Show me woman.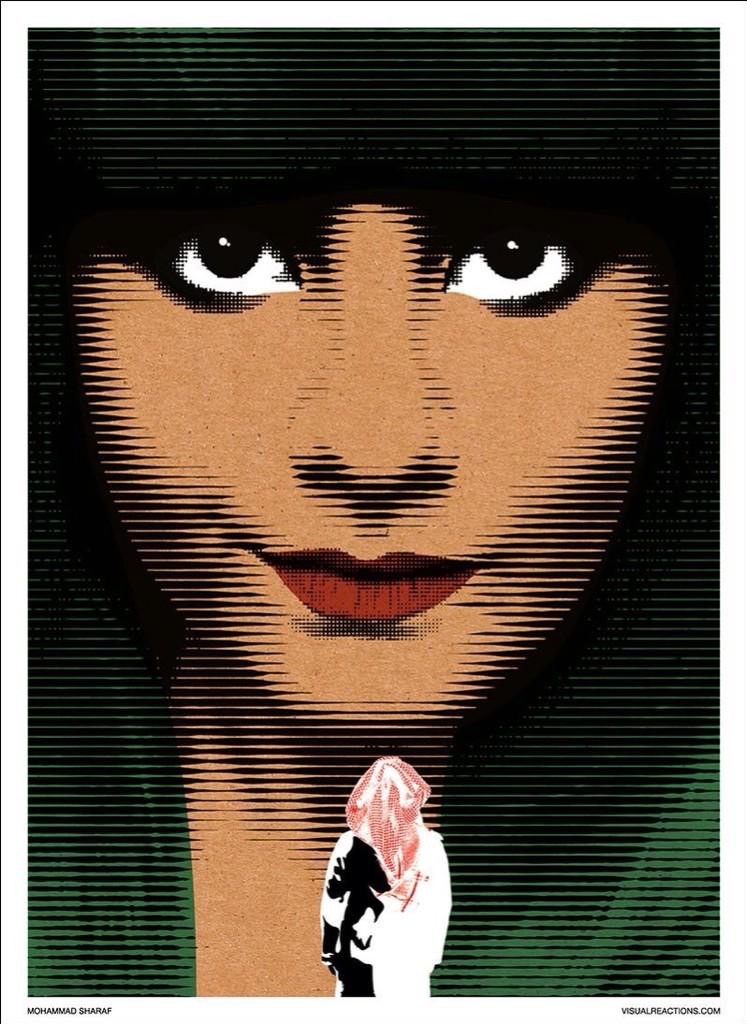
woman is here: [24, 27, 721, 997].
